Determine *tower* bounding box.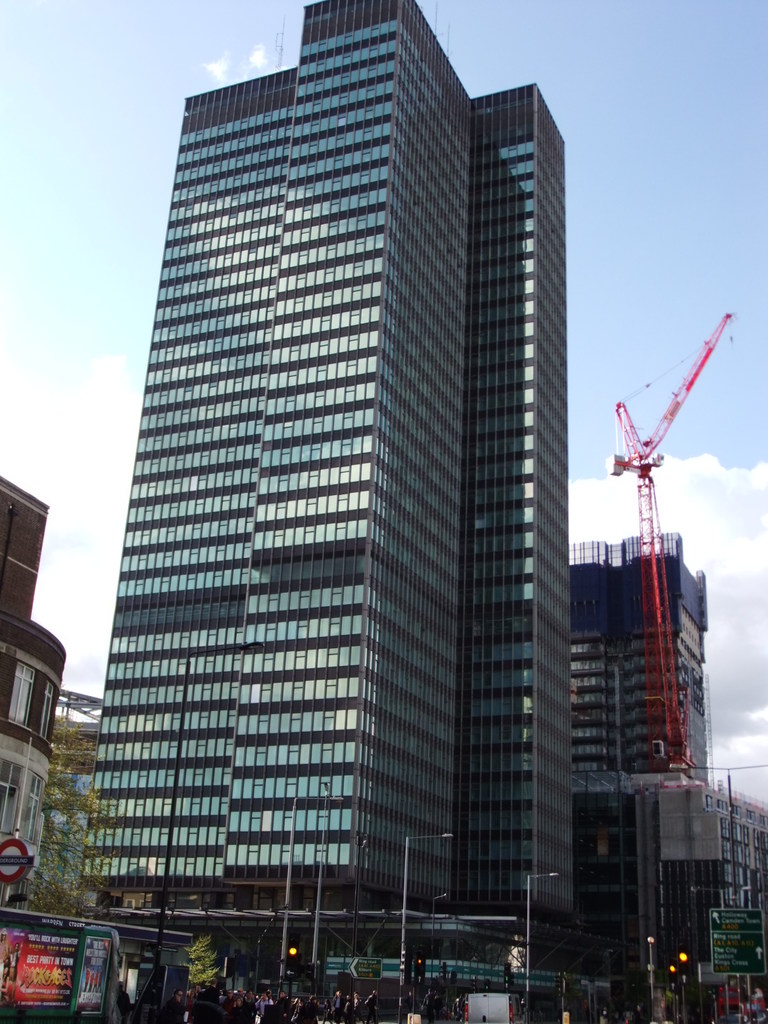
Determined: <box>73,0,573,975</box>.
